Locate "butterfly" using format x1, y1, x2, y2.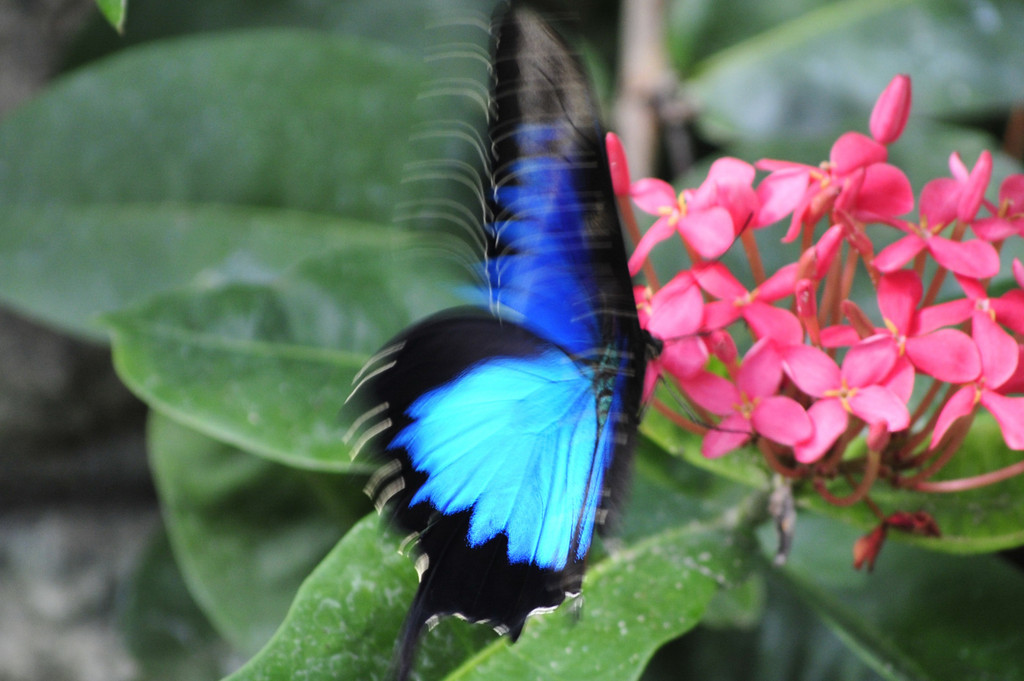
360, 30, 664, 680.
